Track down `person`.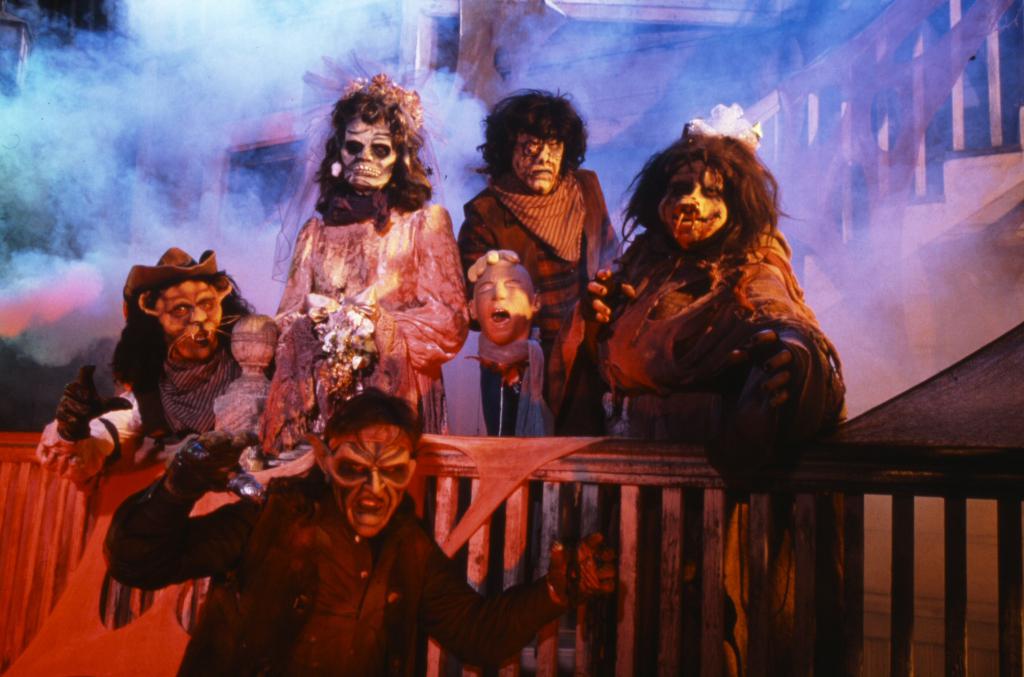
Tracked to 579/126/851/496.
